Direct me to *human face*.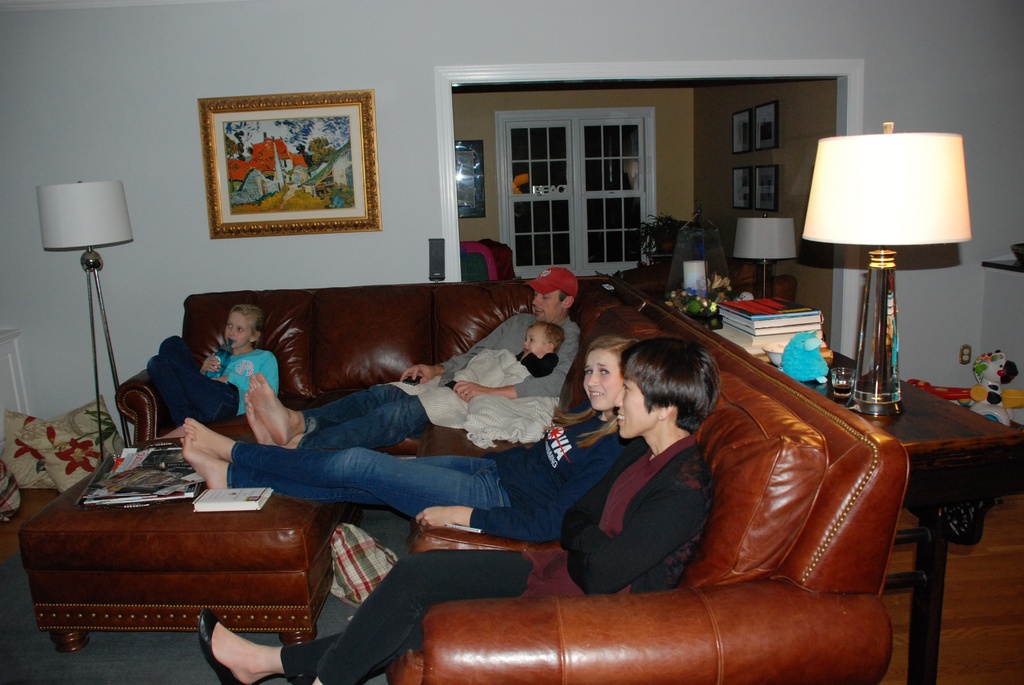
Direction: [529, 286, 562, 320].
